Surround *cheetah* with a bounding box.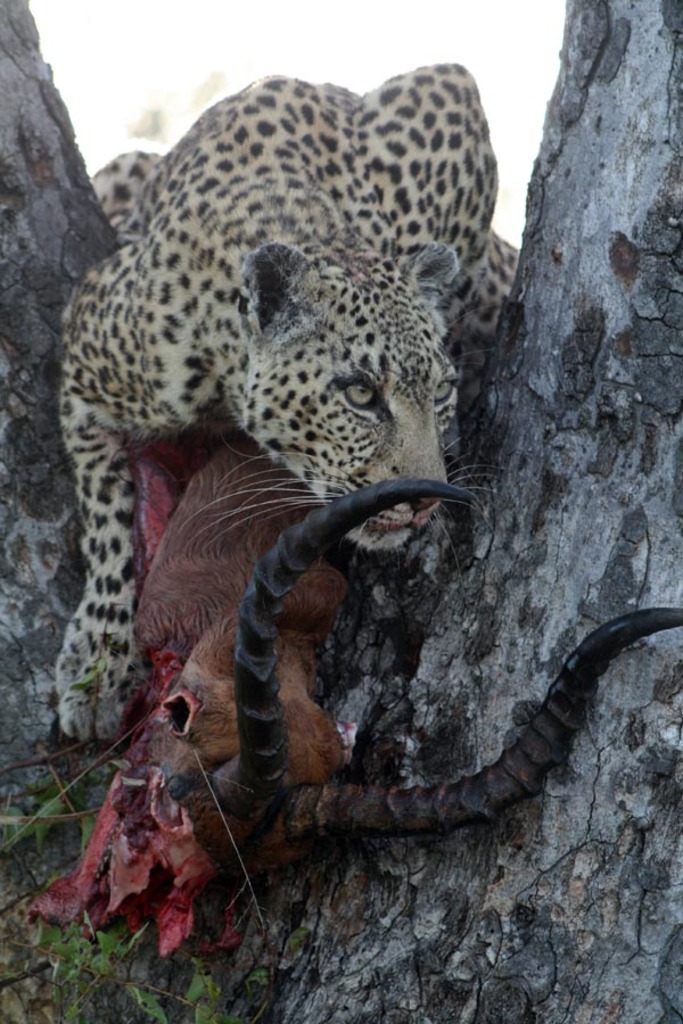
(left=58, top=63, right=524, bottom=746).
